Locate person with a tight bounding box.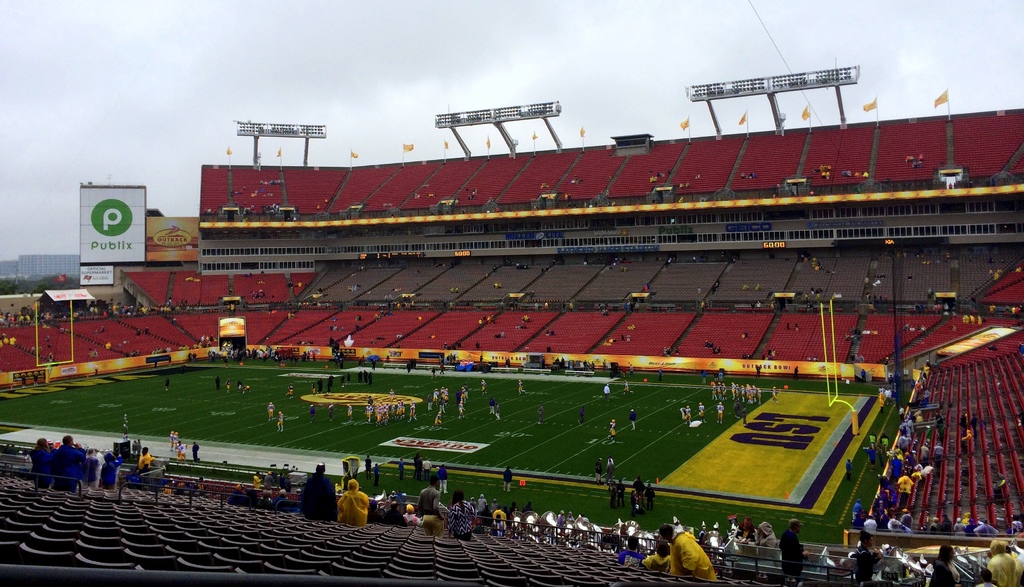
(390,500,402,521).
